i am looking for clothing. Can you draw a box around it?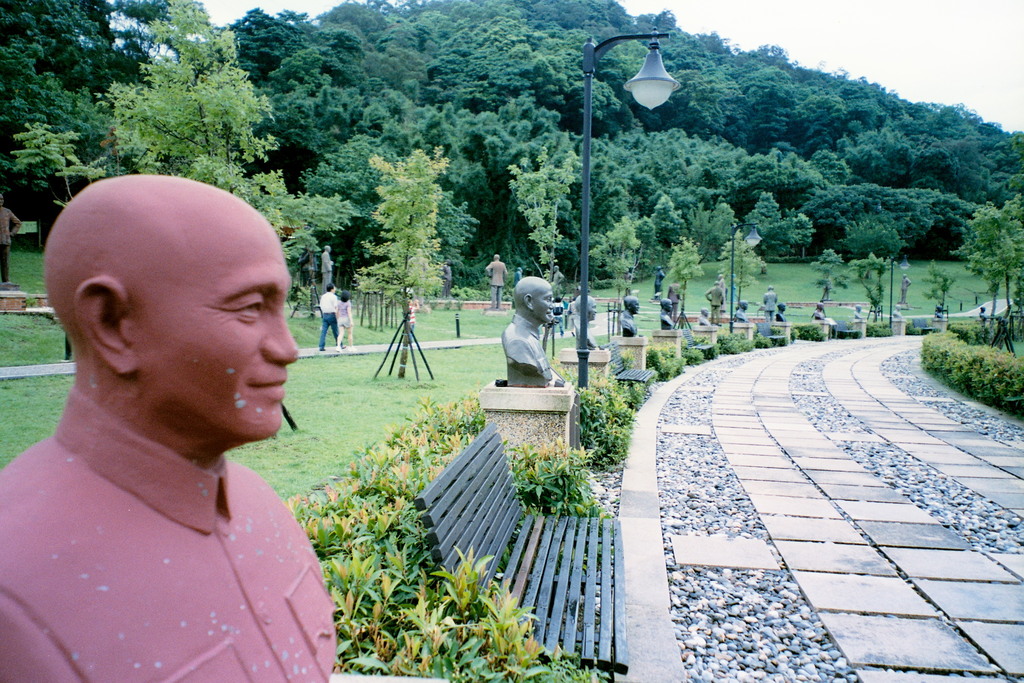
Sure, the bounding box is {"x1": 499, "y1": 316, "x2": 554, "y2": 387}.
